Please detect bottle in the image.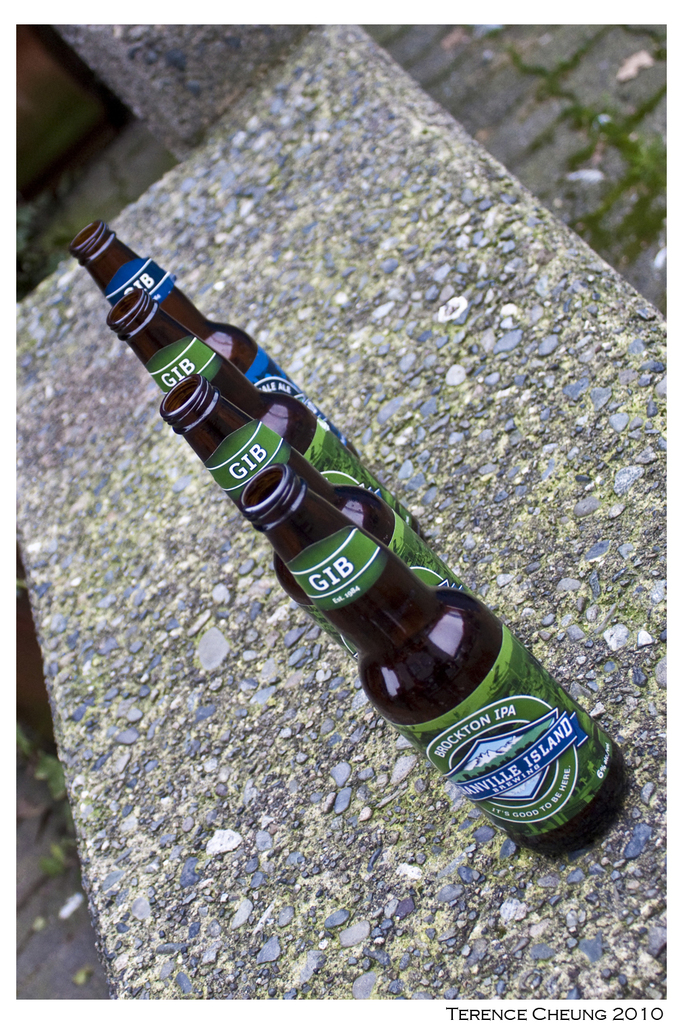
170 420 616 855.
